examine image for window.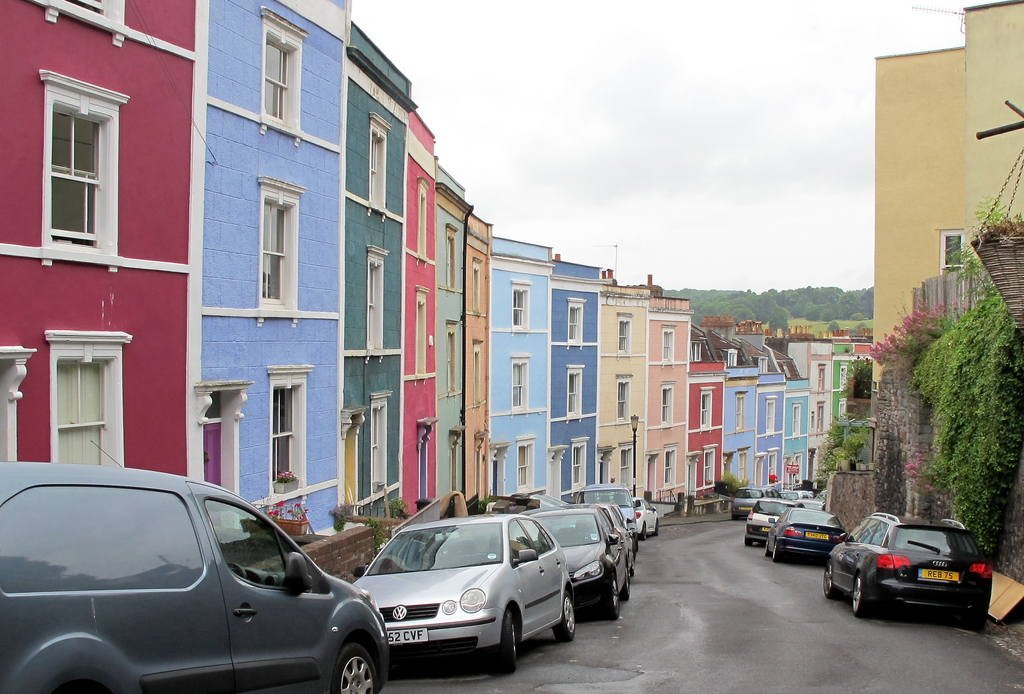
Examination result: <region>815, 404, 825, 435</region>.
